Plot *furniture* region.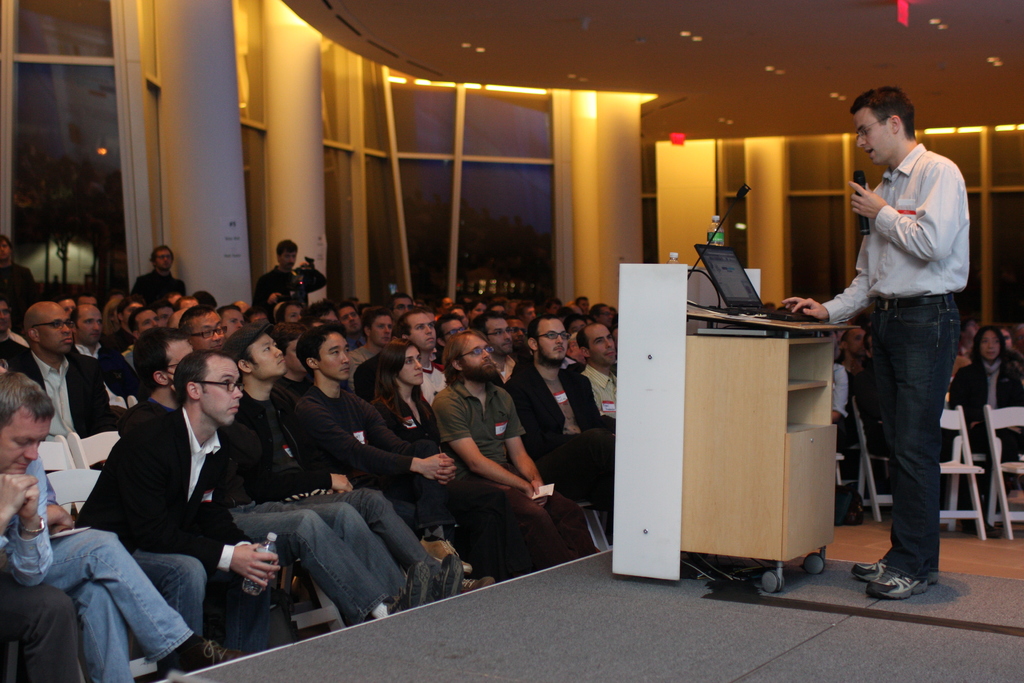
Plotted at box(580, 505, 609, 552).
